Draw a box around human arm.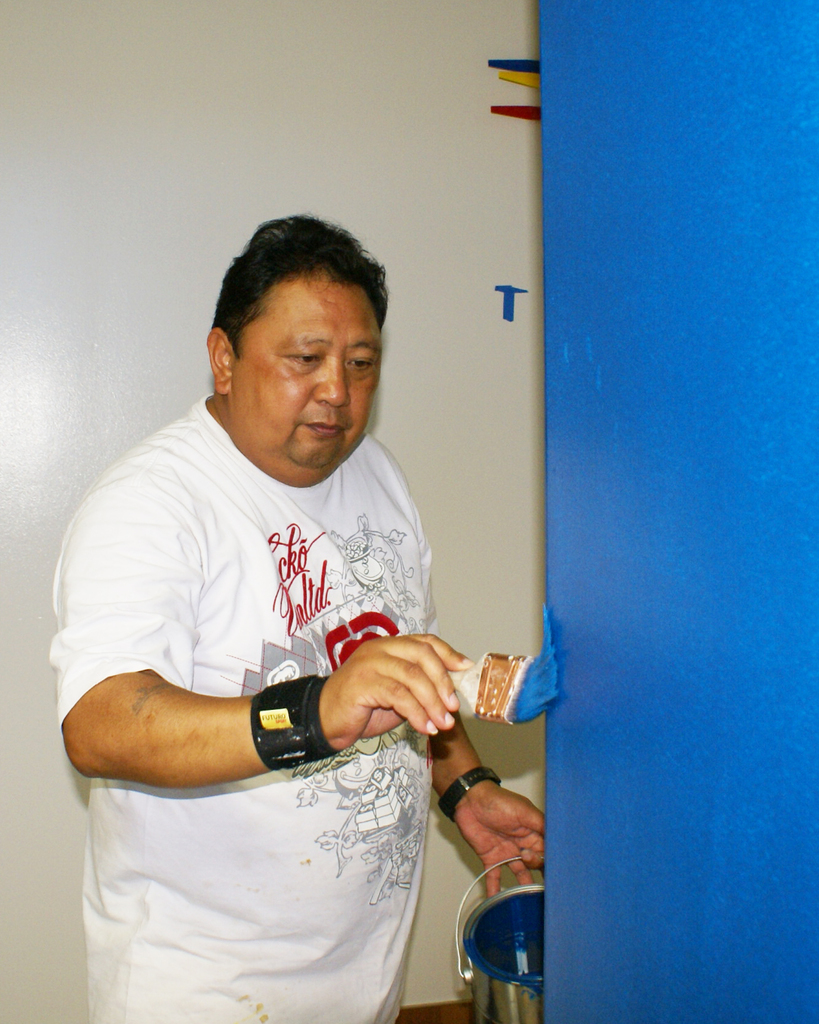
select_region(61, 502, 475, 788).
